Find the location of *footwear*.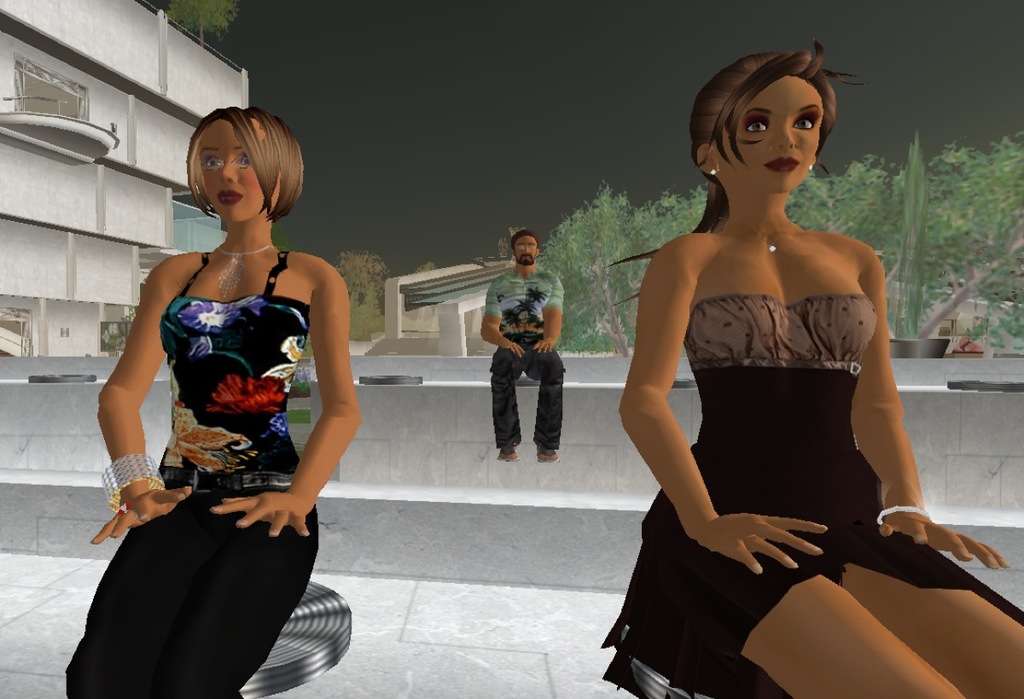
Location: Rect(501, 445, 518, 462).
